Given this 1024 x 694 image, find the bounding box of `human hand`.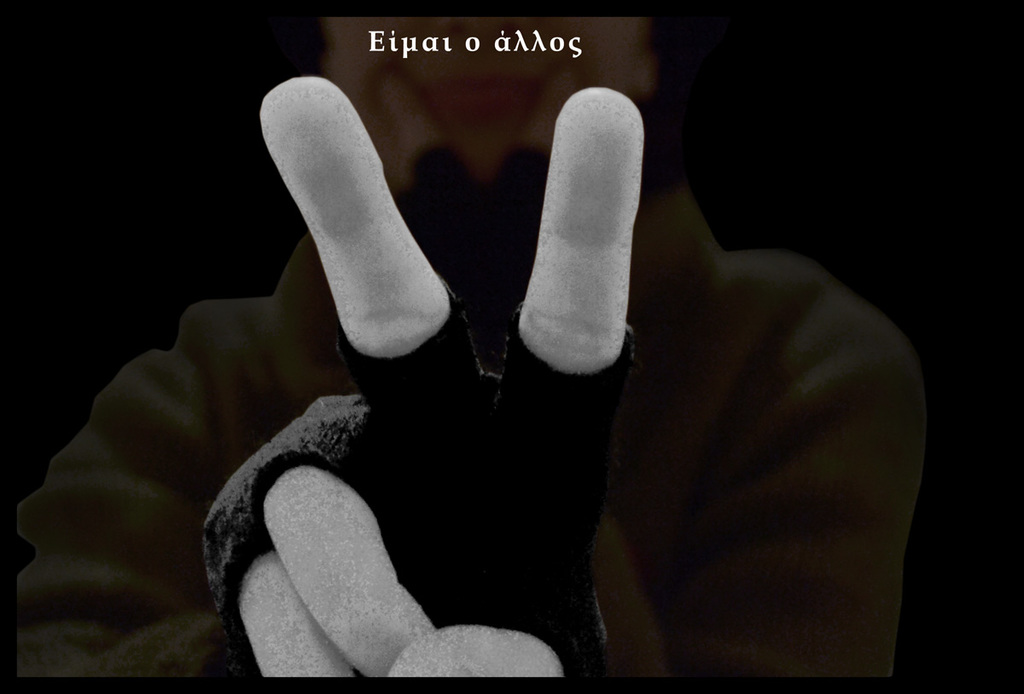
box(153, 133, 775, 669).
